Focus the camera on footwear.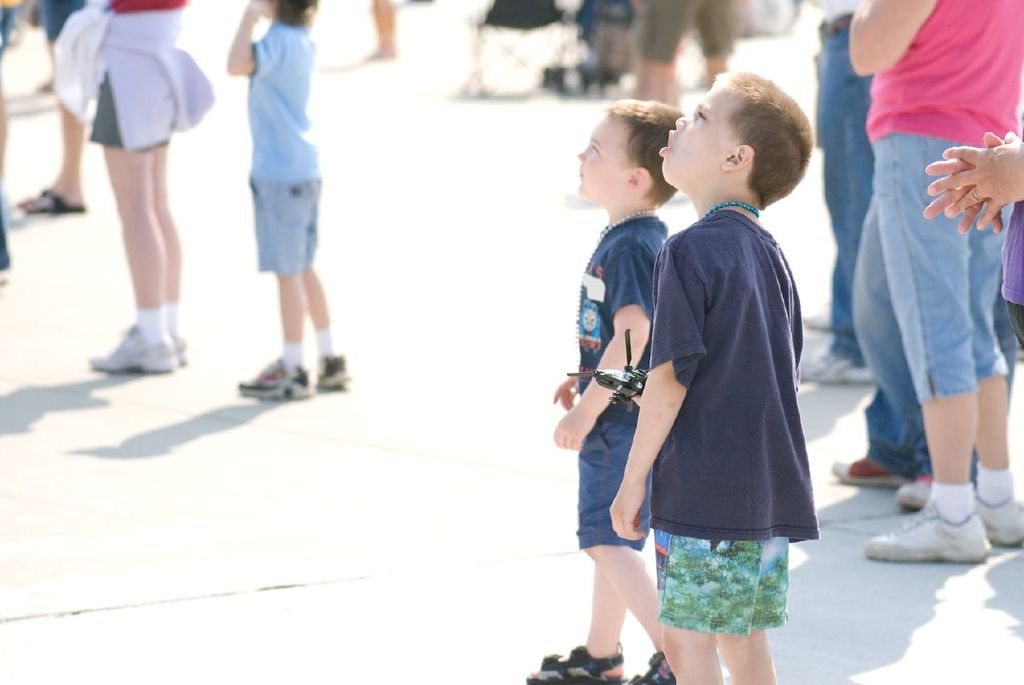
Focus region: select_region(240, 359, 314, 401).
